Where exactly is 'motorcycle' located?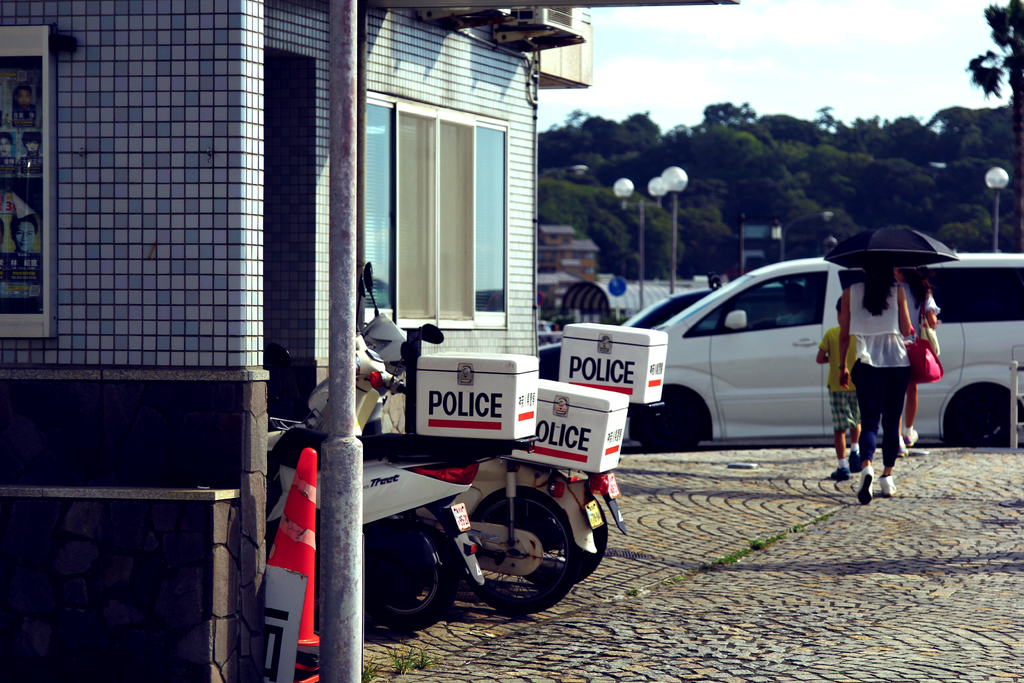
Its bounding box is bbox=(298, 335, 632, 614).
